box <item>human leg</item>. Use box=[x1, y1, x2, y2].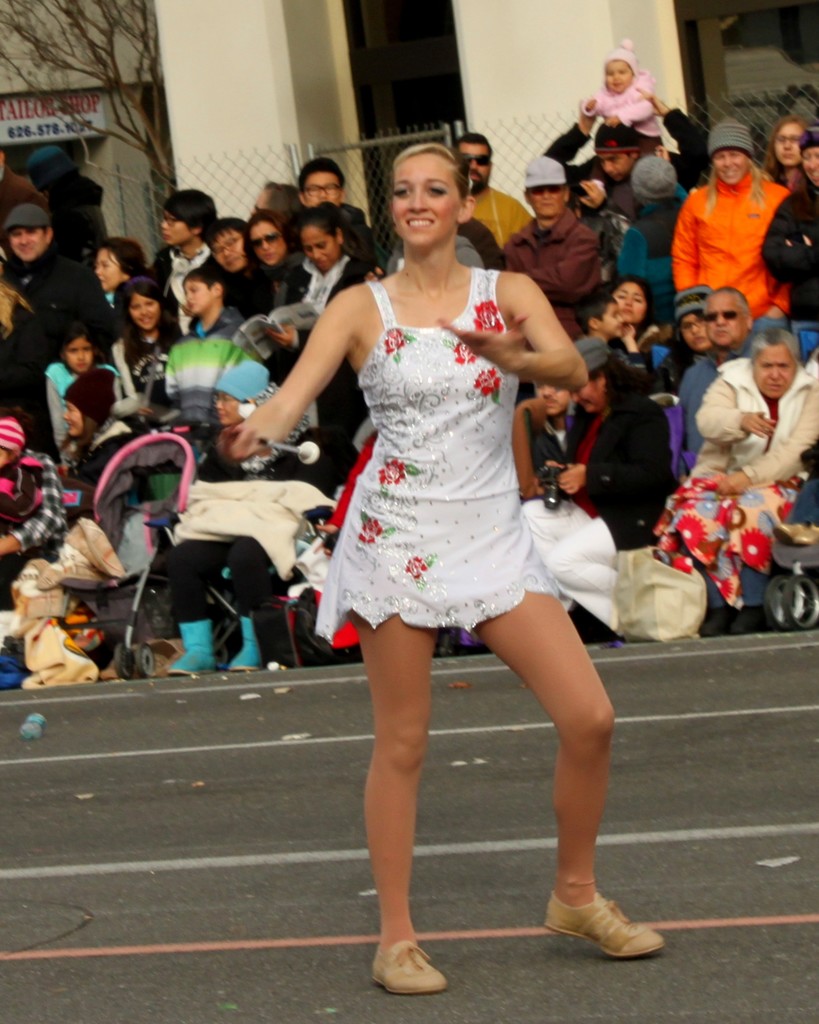
box=[351, 615, 451, 998].
